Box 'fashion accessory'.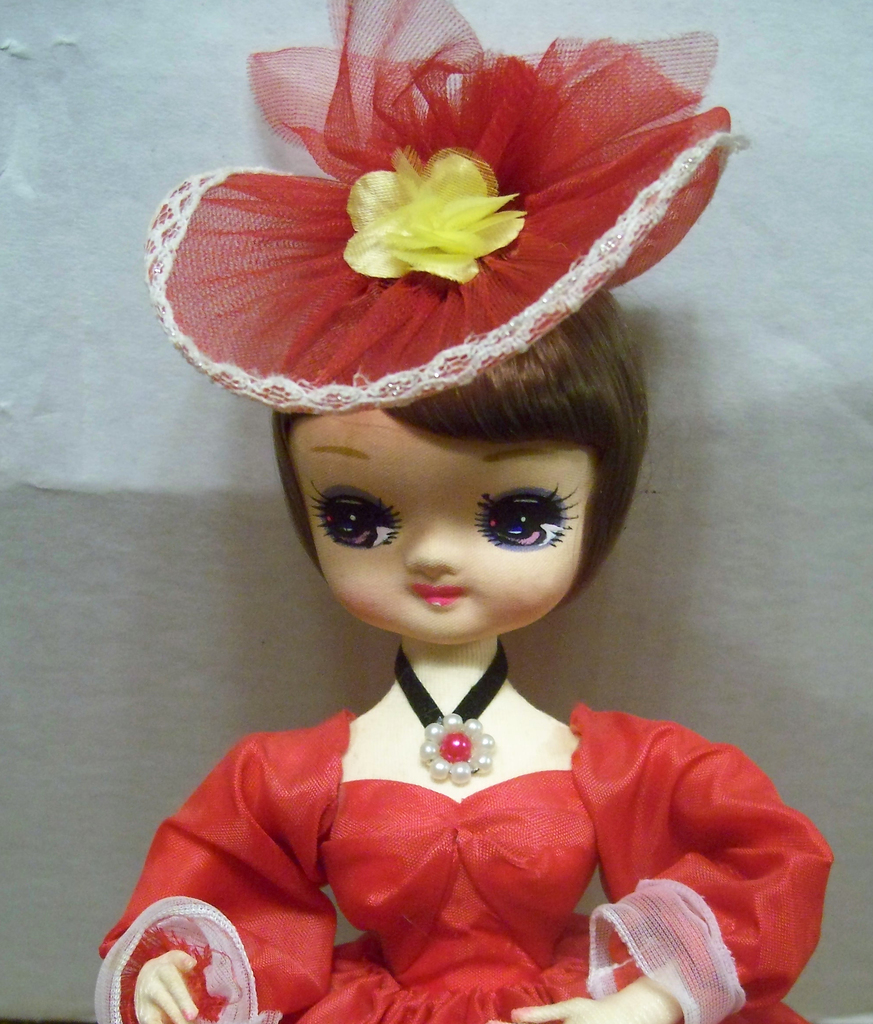
<bbox>143, 0, 748, 412</bbox>.
